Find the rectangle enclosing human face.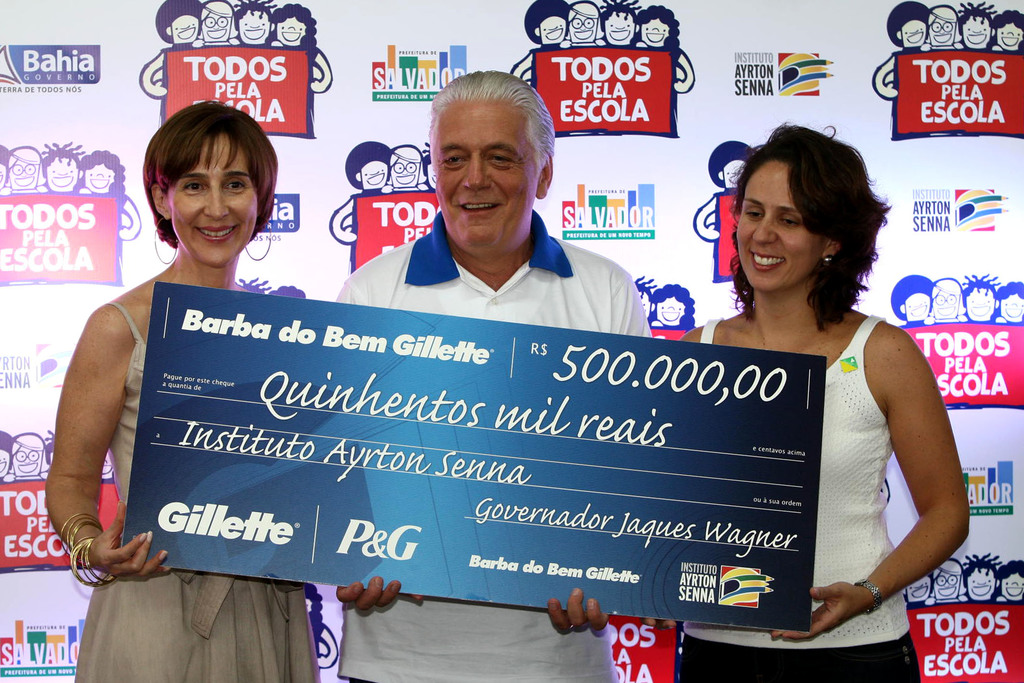
[x1=932, y1=567, x2=961, y2=604].
